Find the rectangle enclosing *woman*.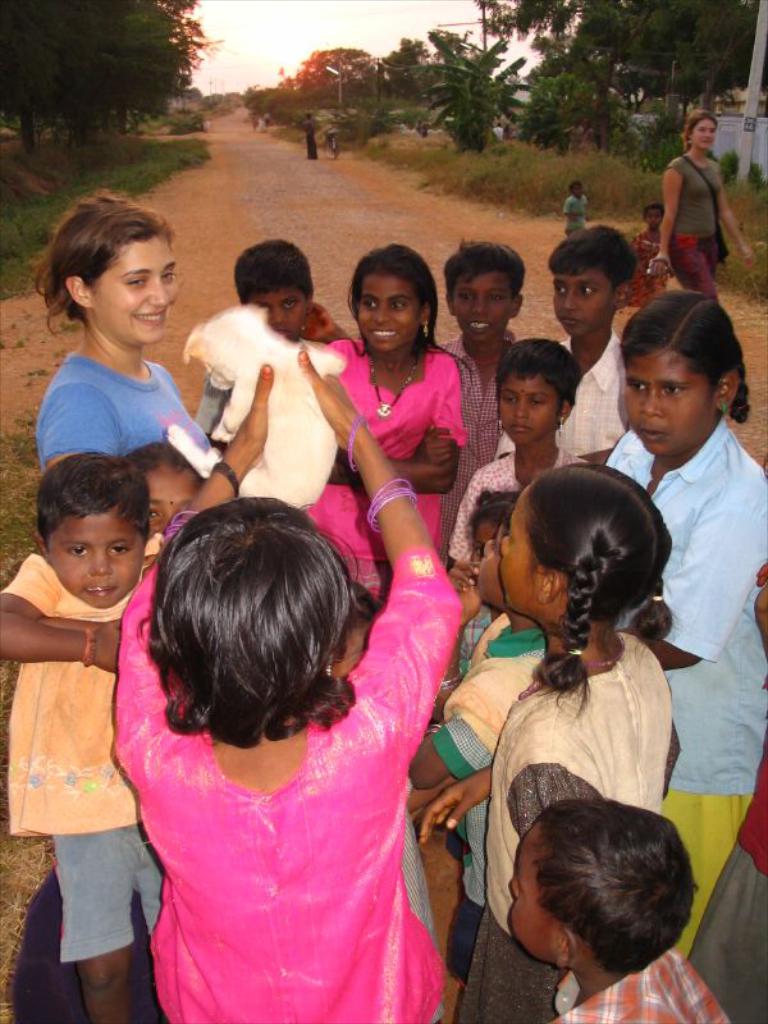
(left=649, top=110, right=753, bottom=301).
